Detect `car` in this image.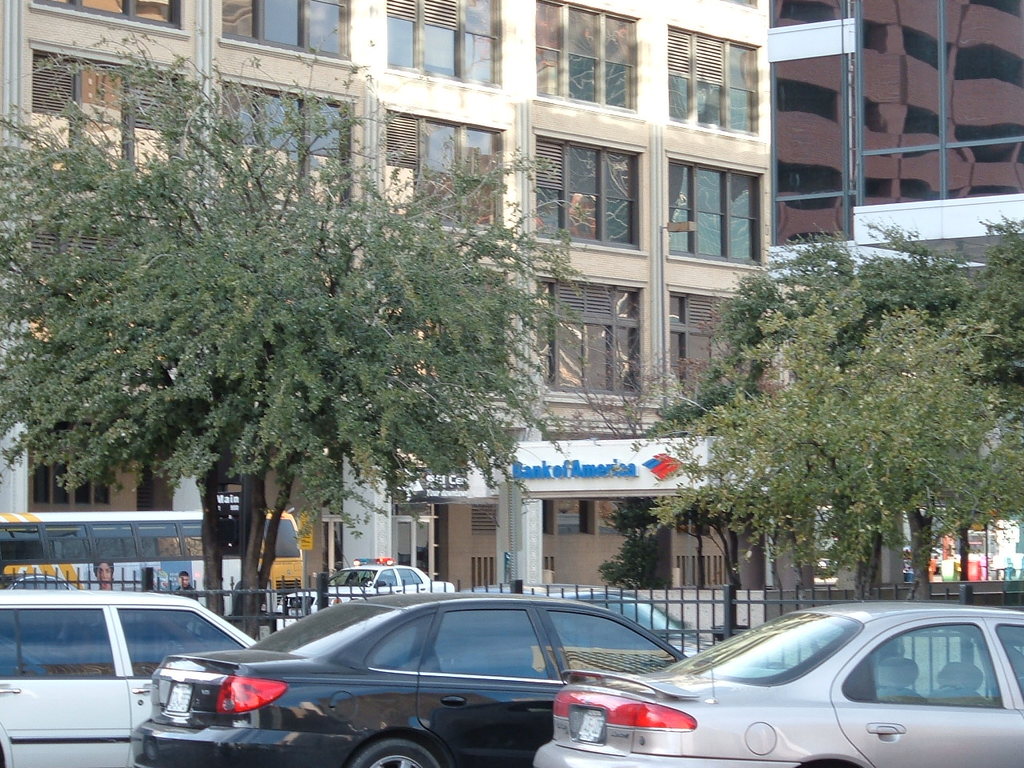
Detection: {"x1": 541, "y1": 598, "x2": 1023, "y2": 767}.
